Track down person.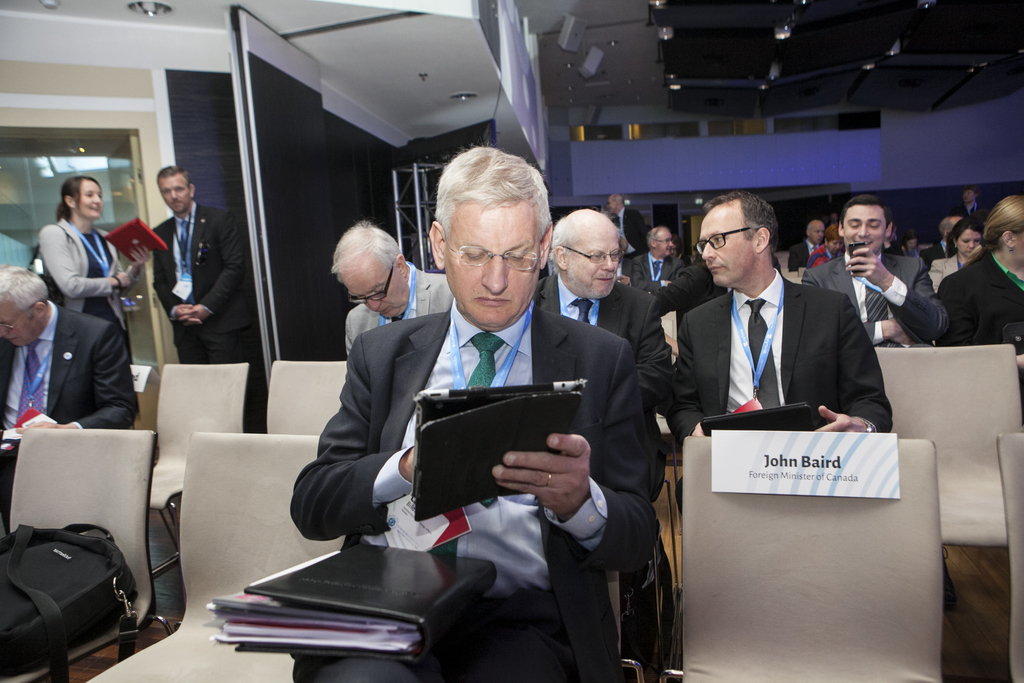
Tracked to 955 184 982 222.
